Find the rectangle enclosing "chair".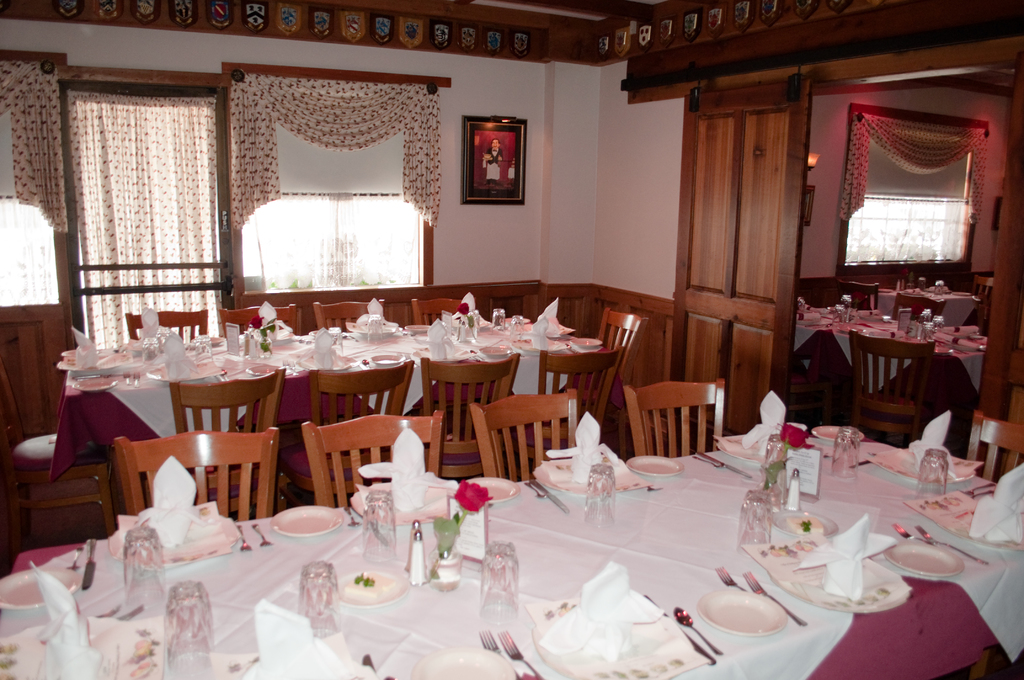
[467, 388, 576, 480].
